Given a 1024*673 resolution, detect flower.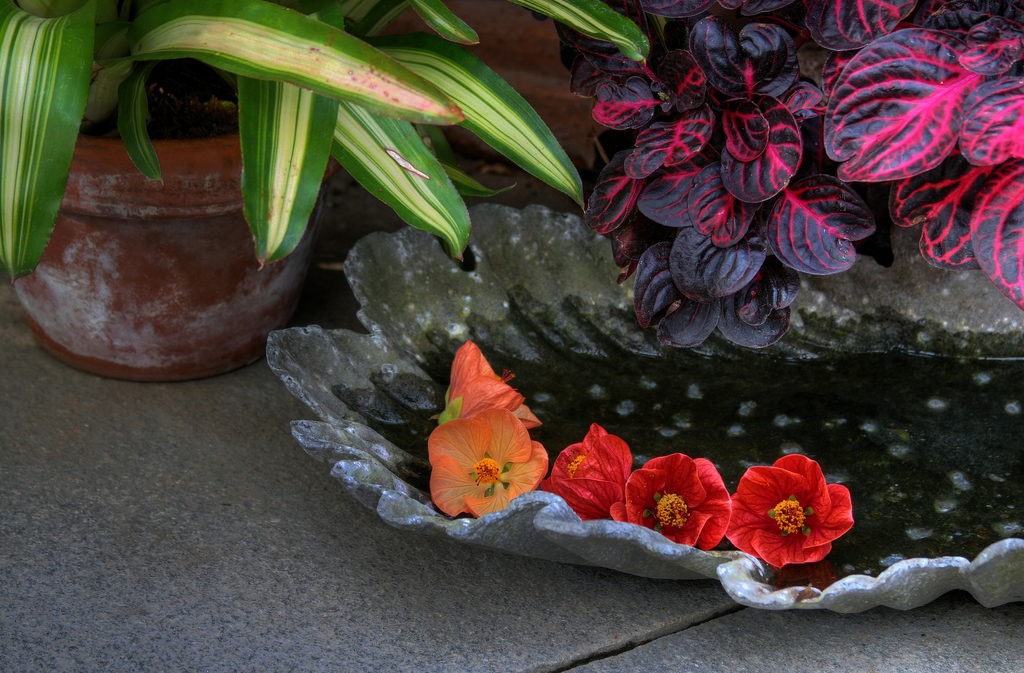
box(729, 456, 856, 569).
